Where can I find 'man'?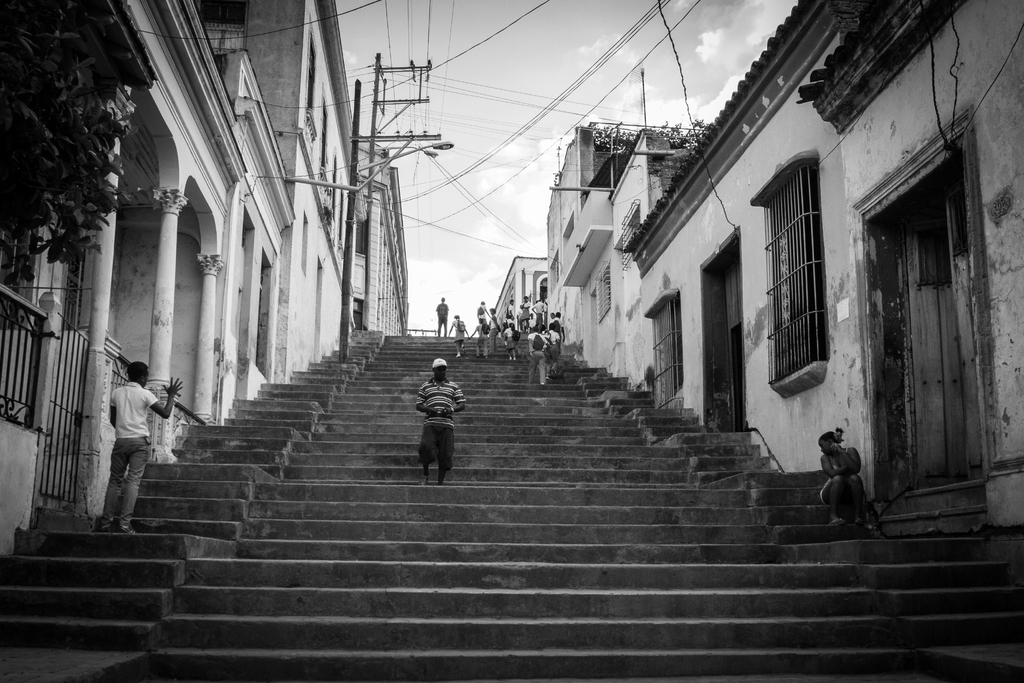
You can find it at 504:302:525:317.
